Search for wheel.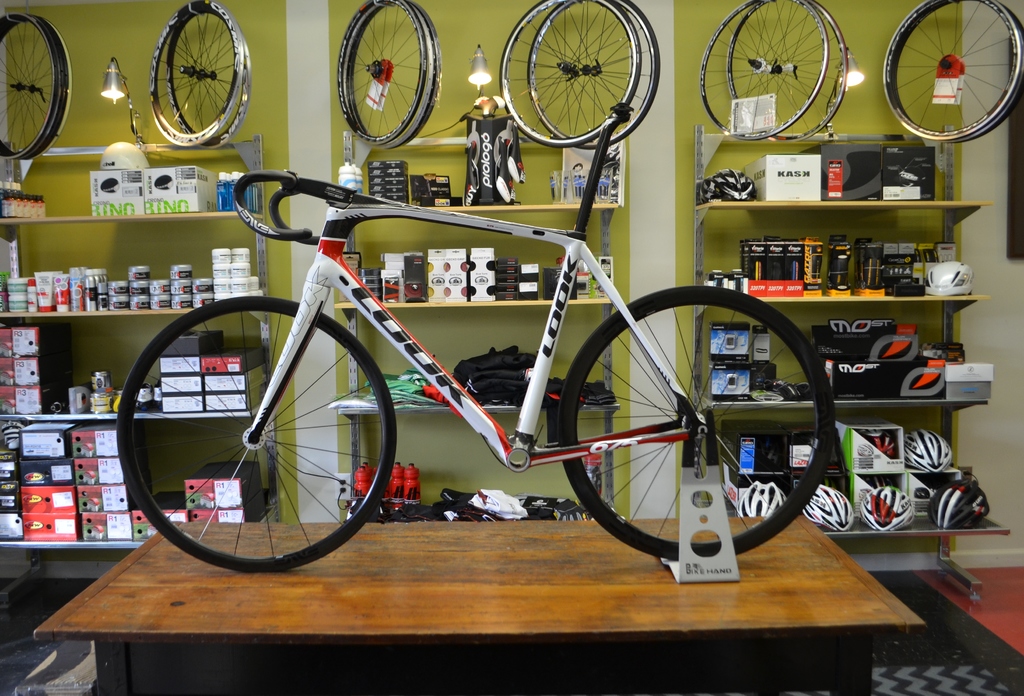
Found at {"x1": 526, "y1": 0, "x2": 660, "y2": 147}.
